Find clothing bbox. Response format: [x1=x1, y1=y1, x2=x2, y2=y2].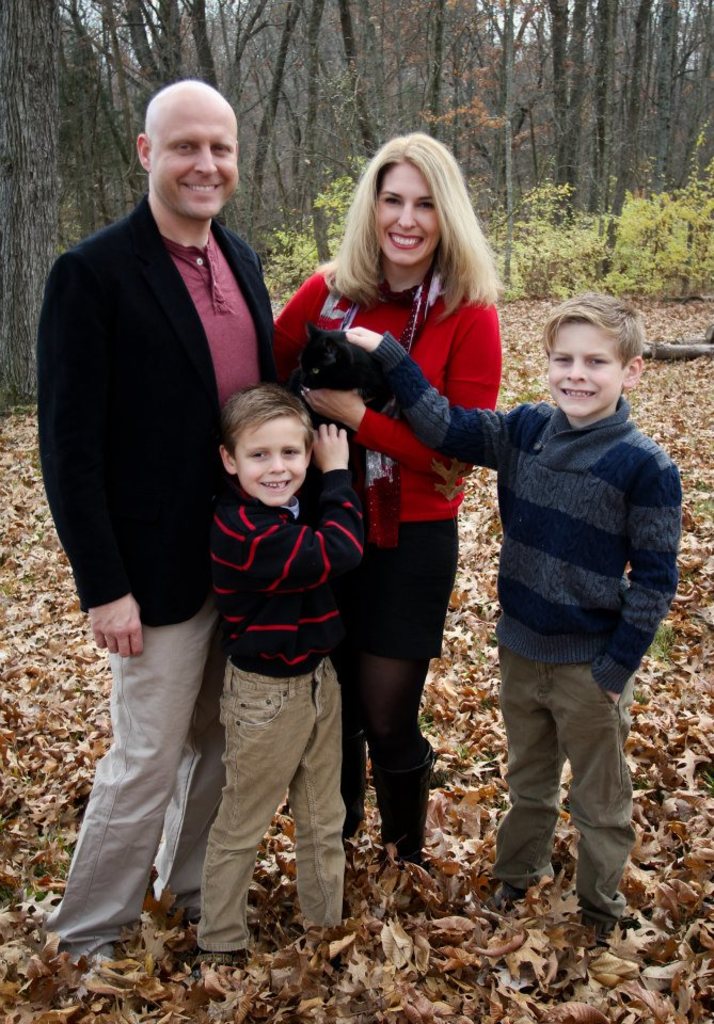
[x1=186, y1=455, x2=335, y2=935].
